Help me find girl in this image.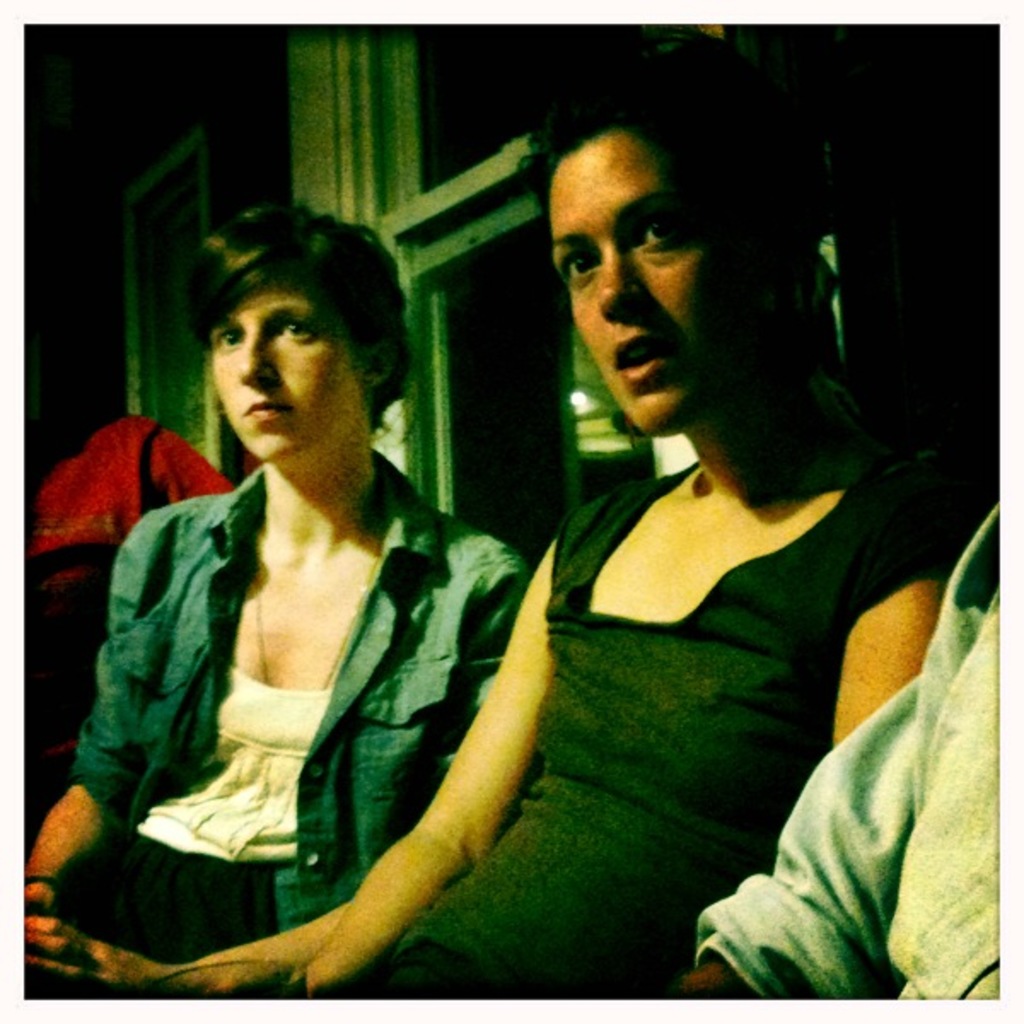
Found it: bbox=[17, 198, 521, 1021].
